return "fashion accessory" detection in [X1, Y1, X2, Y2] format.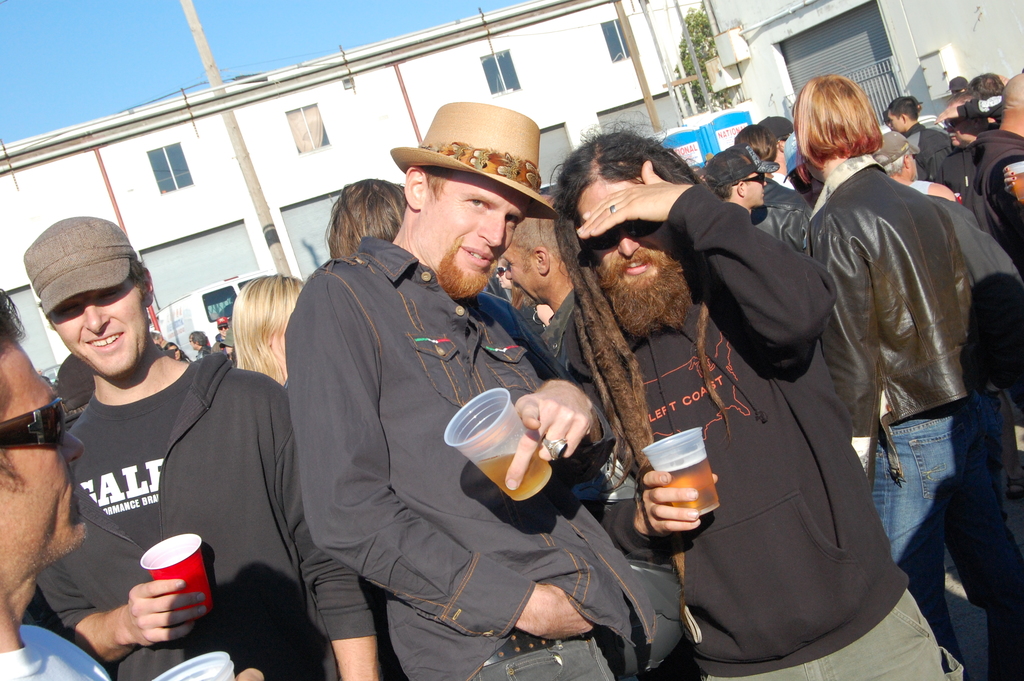
[0, 398, 66, 445].
